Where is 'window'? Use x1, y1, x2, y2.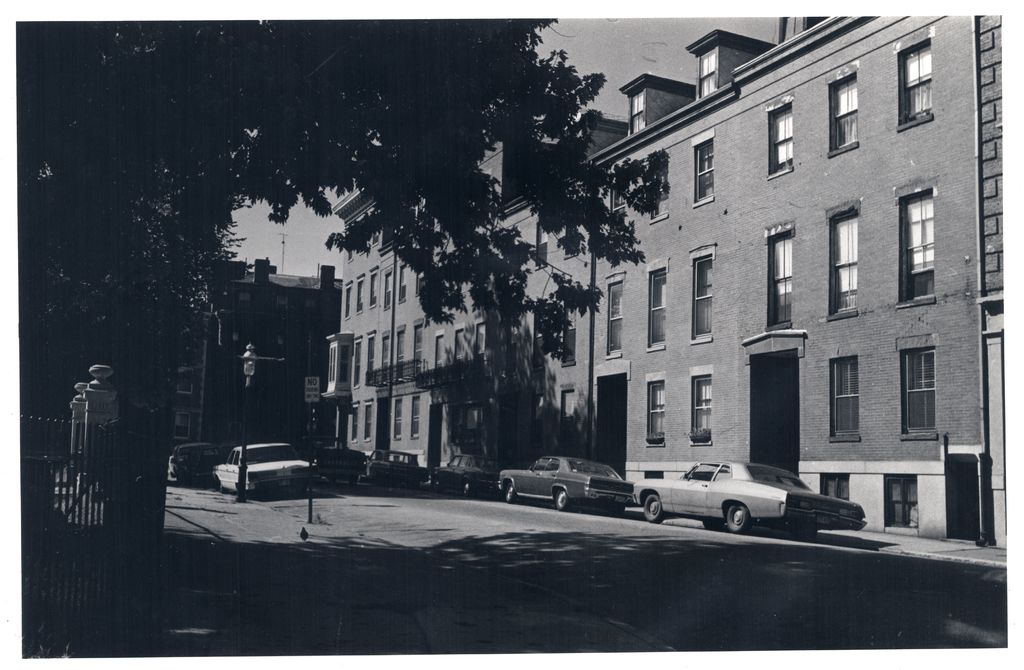
412, 321, 424, 379.
